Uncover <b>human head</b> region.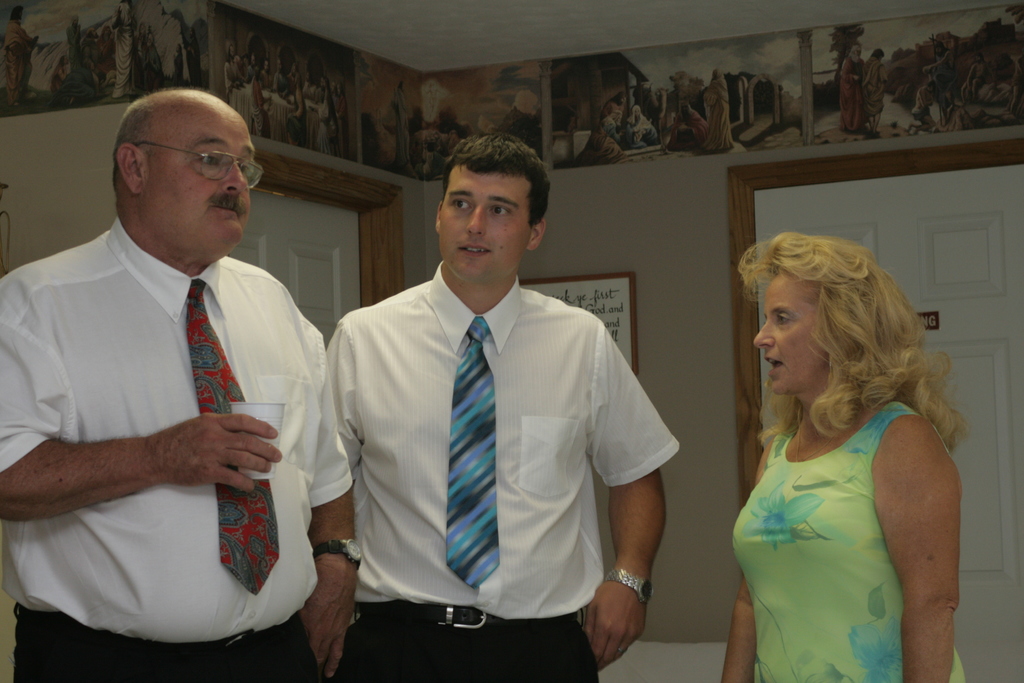
Uncovered: 733, 231, 942, 421.
